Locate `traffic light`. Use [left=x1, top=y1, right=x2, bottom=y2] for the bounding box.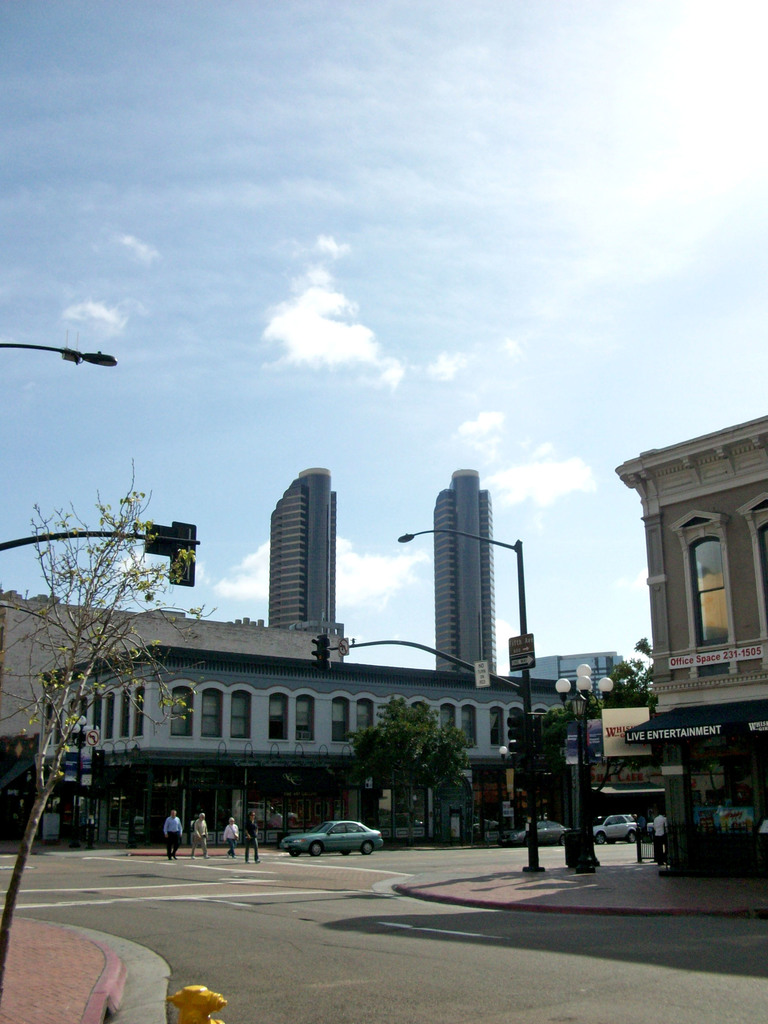
[left=90, top=751, right=105, bottom=778].
